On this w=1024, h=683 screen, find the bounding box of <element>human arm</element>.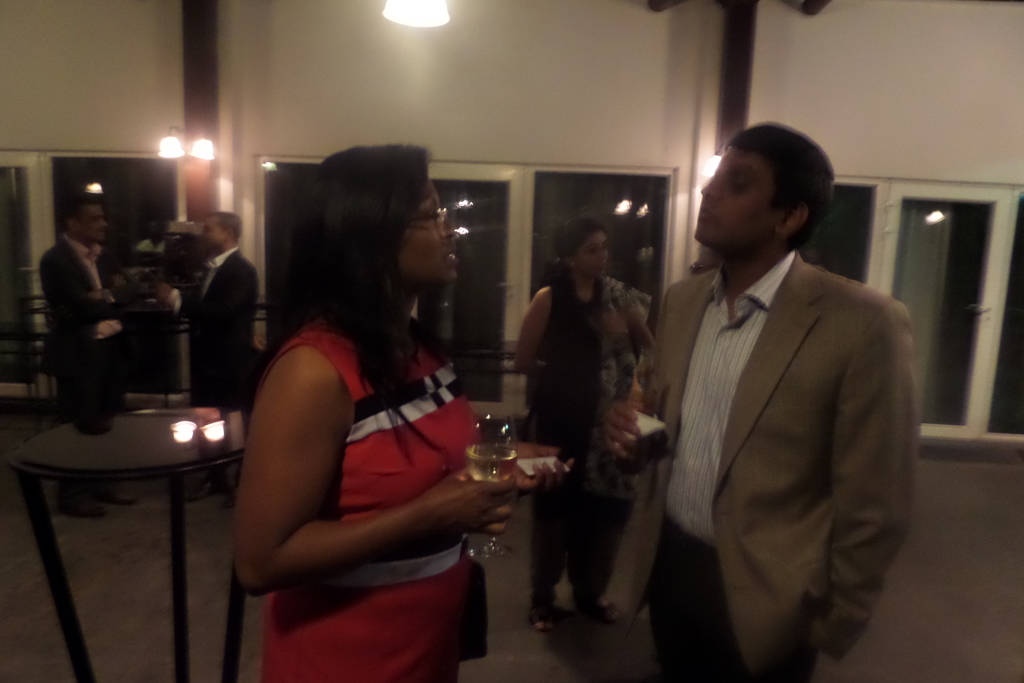
Bounding box: 504 285 568 384.
